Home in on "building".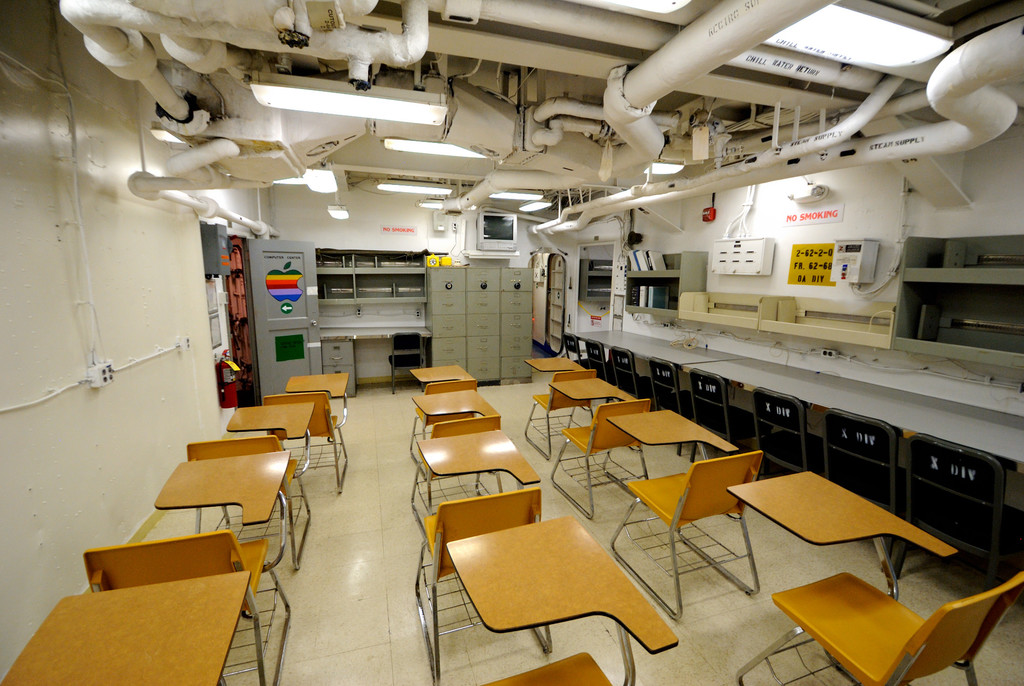
Homed in at 0, 0, 1023, 685.
